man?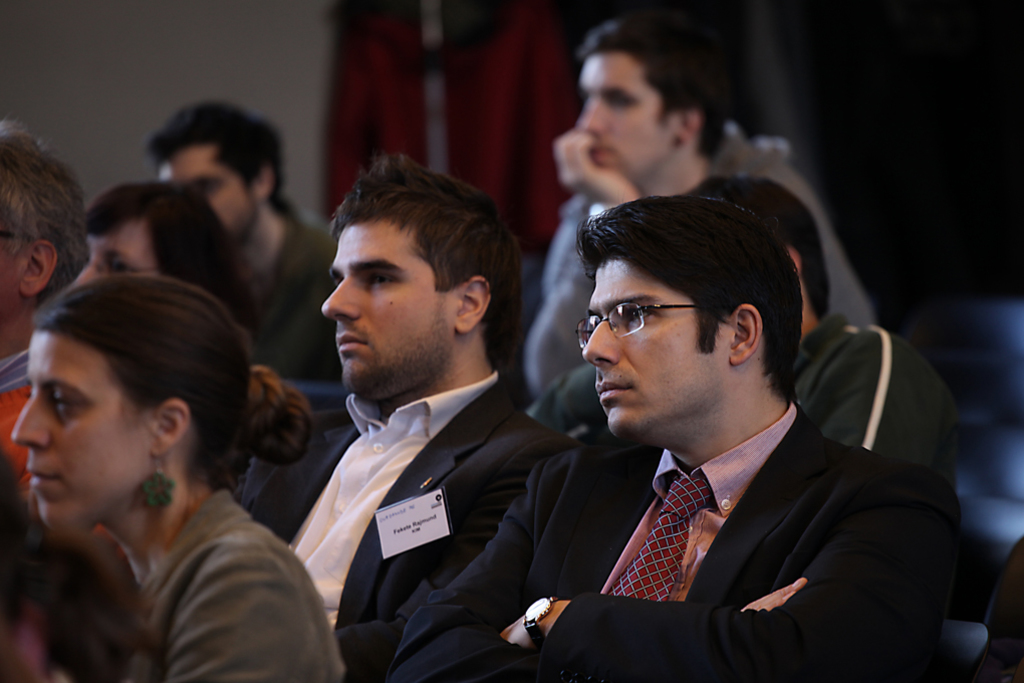
0/128/138/577
